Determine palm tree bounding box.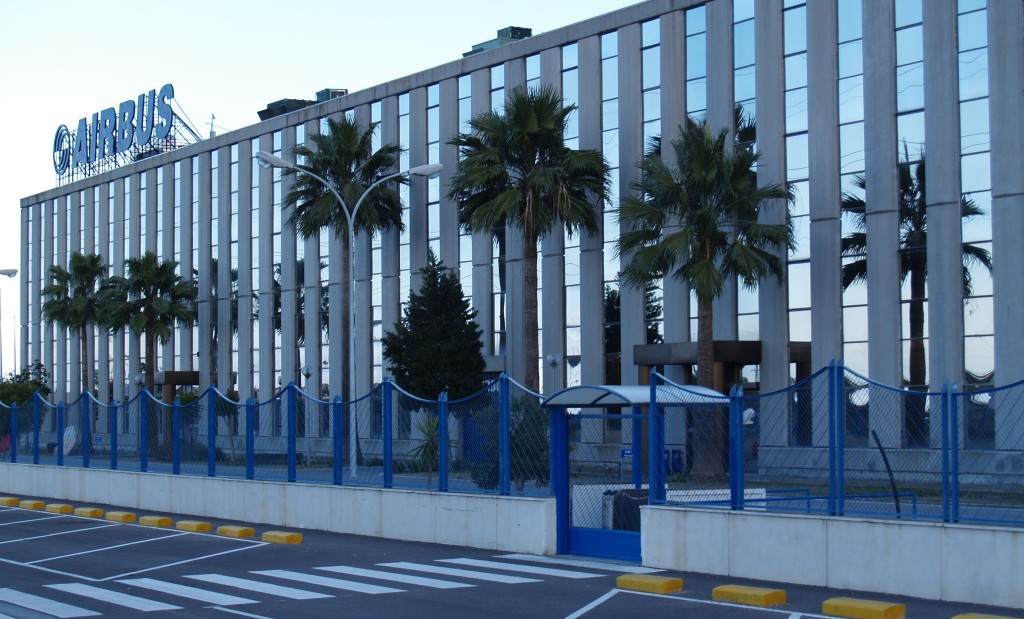
Determined: (x1=136, y1=252, x2=205, y2=419).
